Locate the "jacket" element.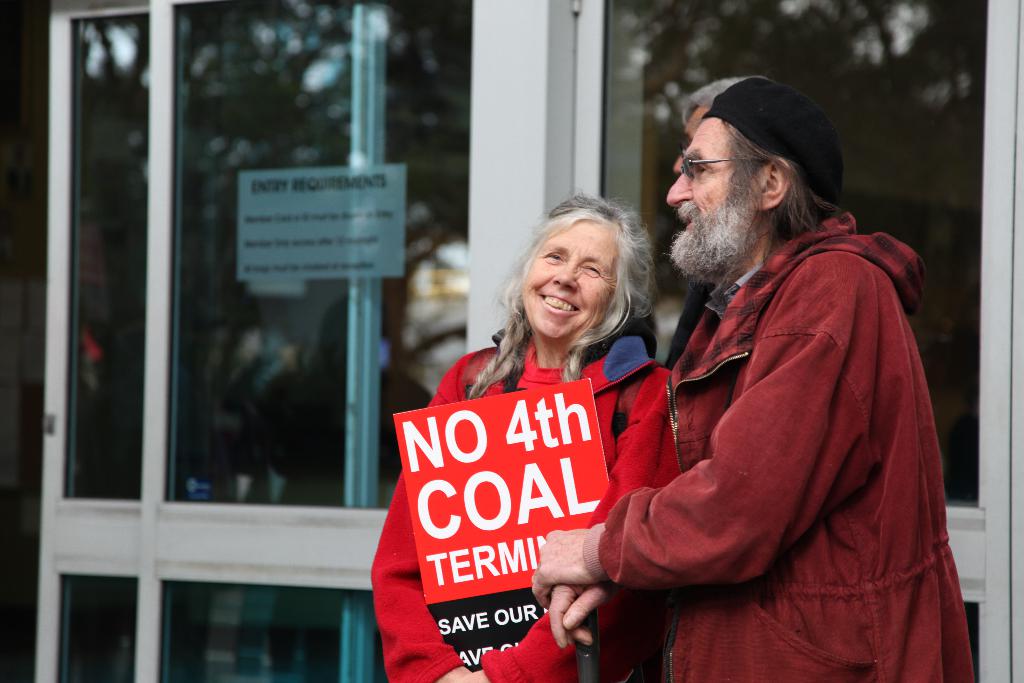
Element bbox: detection(358, 328, 689, 682).
